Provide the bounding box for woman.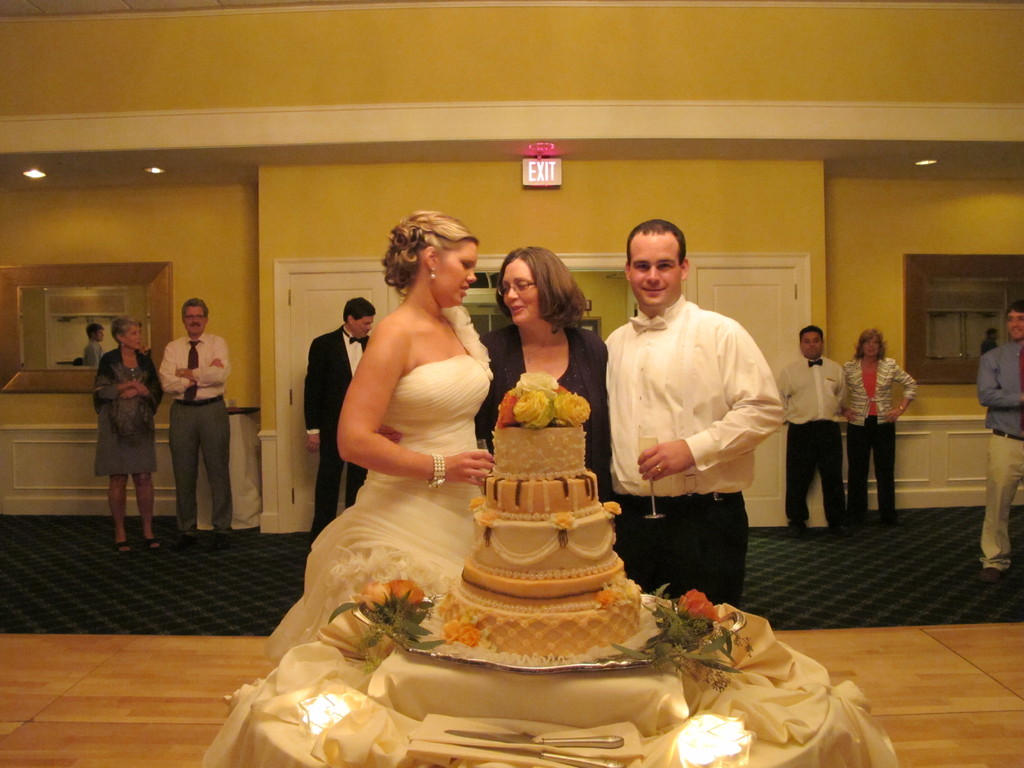
x1=478, y1=245, x2=608, y2=495.
